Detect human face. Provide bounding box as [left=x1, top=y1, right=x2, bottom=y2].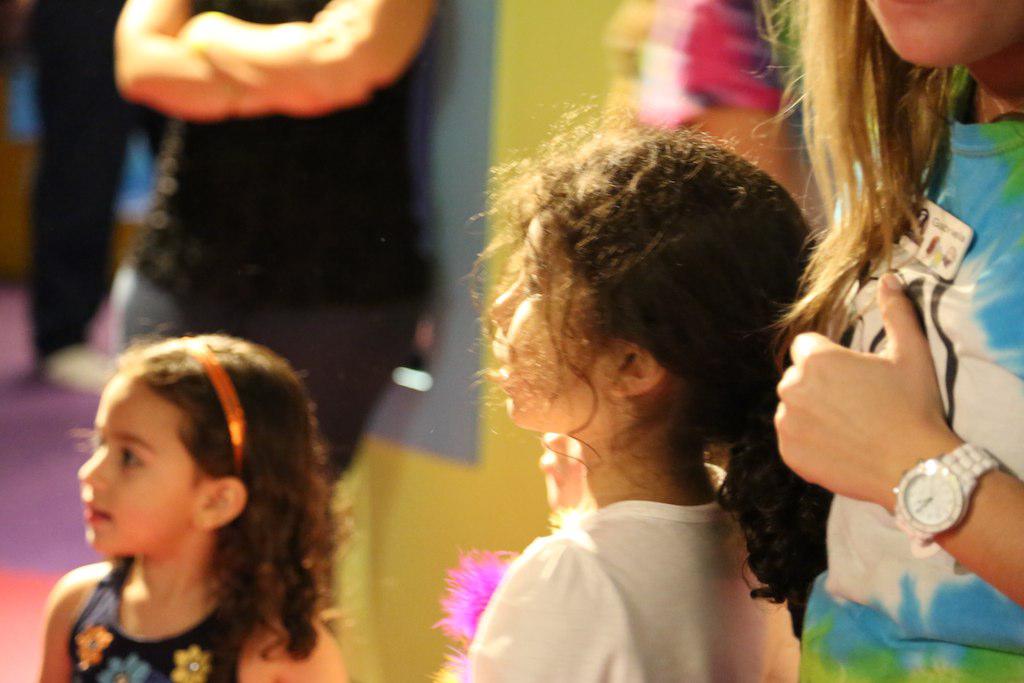
[left=486, top=222, right=603, bottom=433].
